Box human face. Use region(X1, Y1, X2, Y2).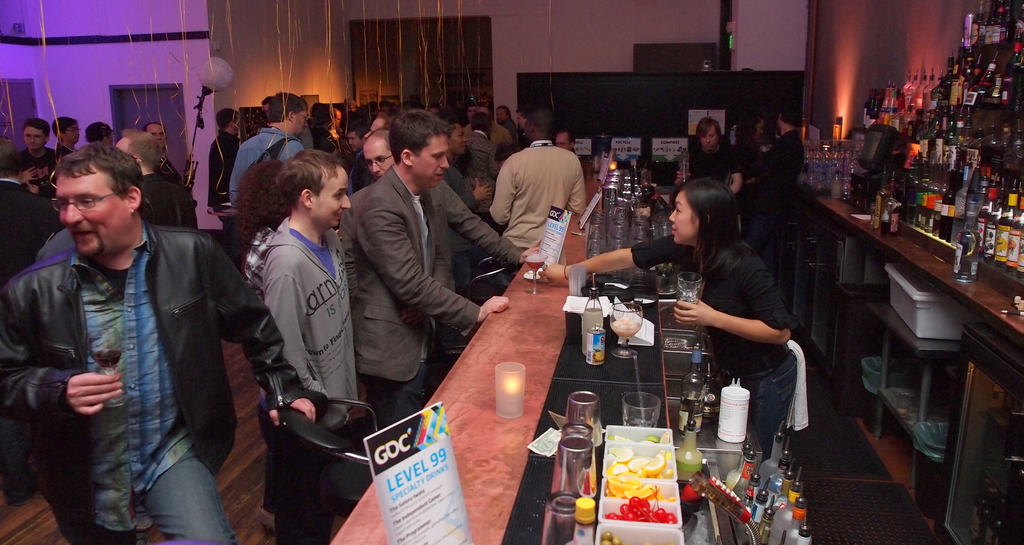
region(414, 133, 451, 187).
